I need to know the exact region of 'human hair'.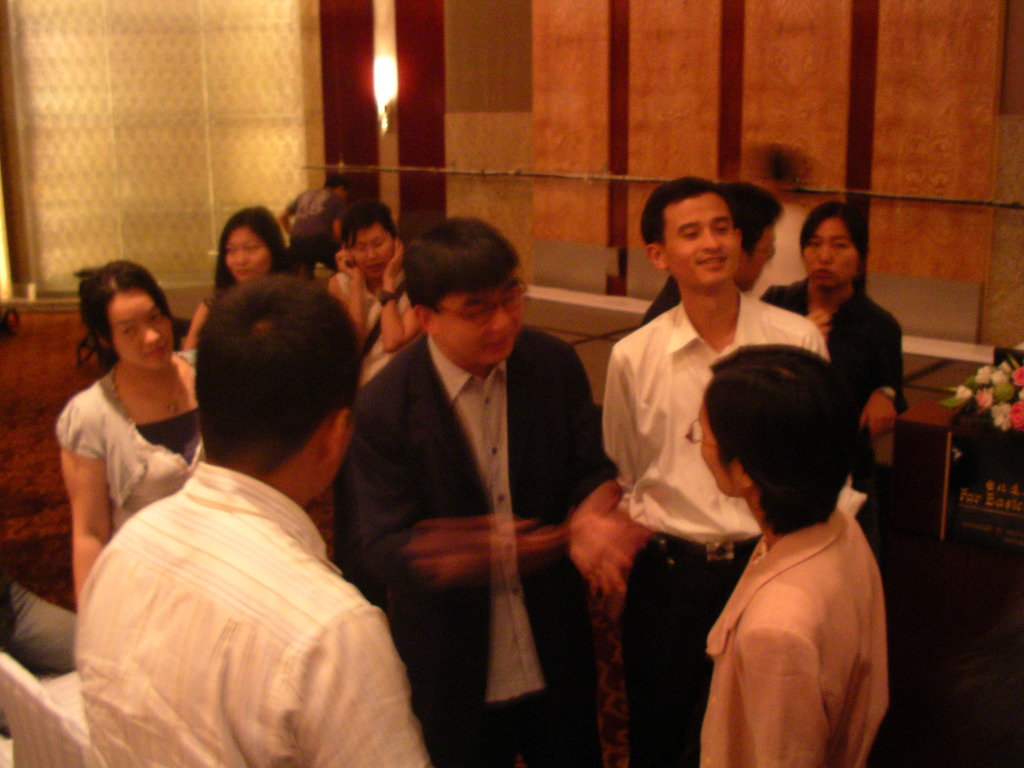
Region: detection(719, 179, 787, 258).
